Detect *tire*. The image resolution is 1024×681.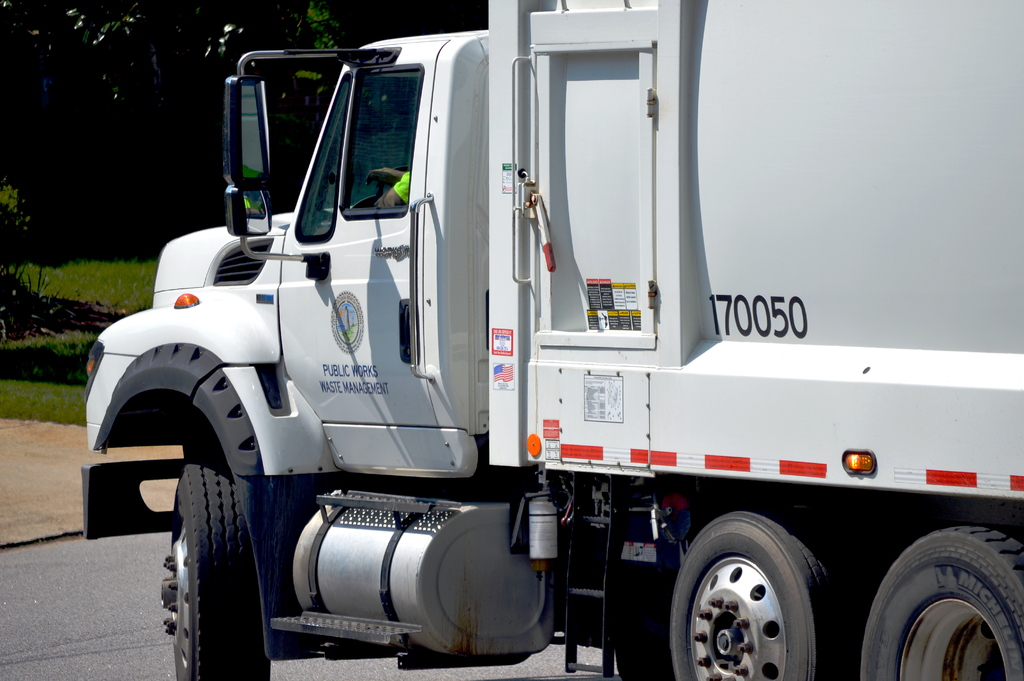
bbox=[668, 511, 856, 680].
